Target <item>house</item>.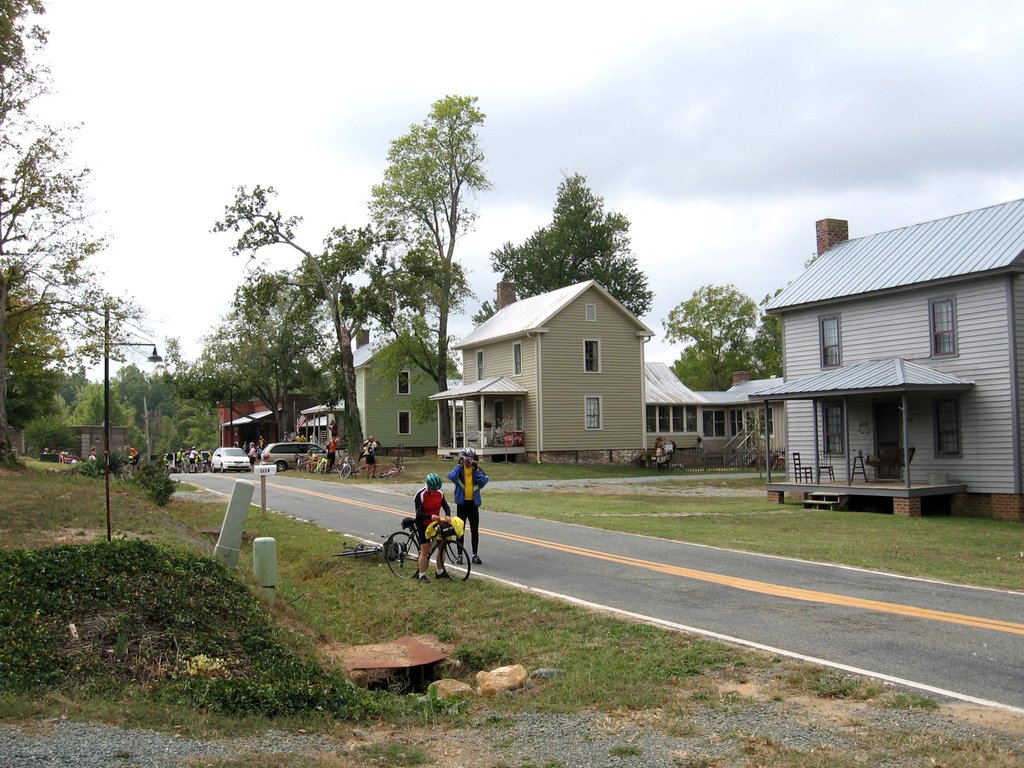
Target region: pyautogui.locateOnScreen(763, 216, 1023, 519).
